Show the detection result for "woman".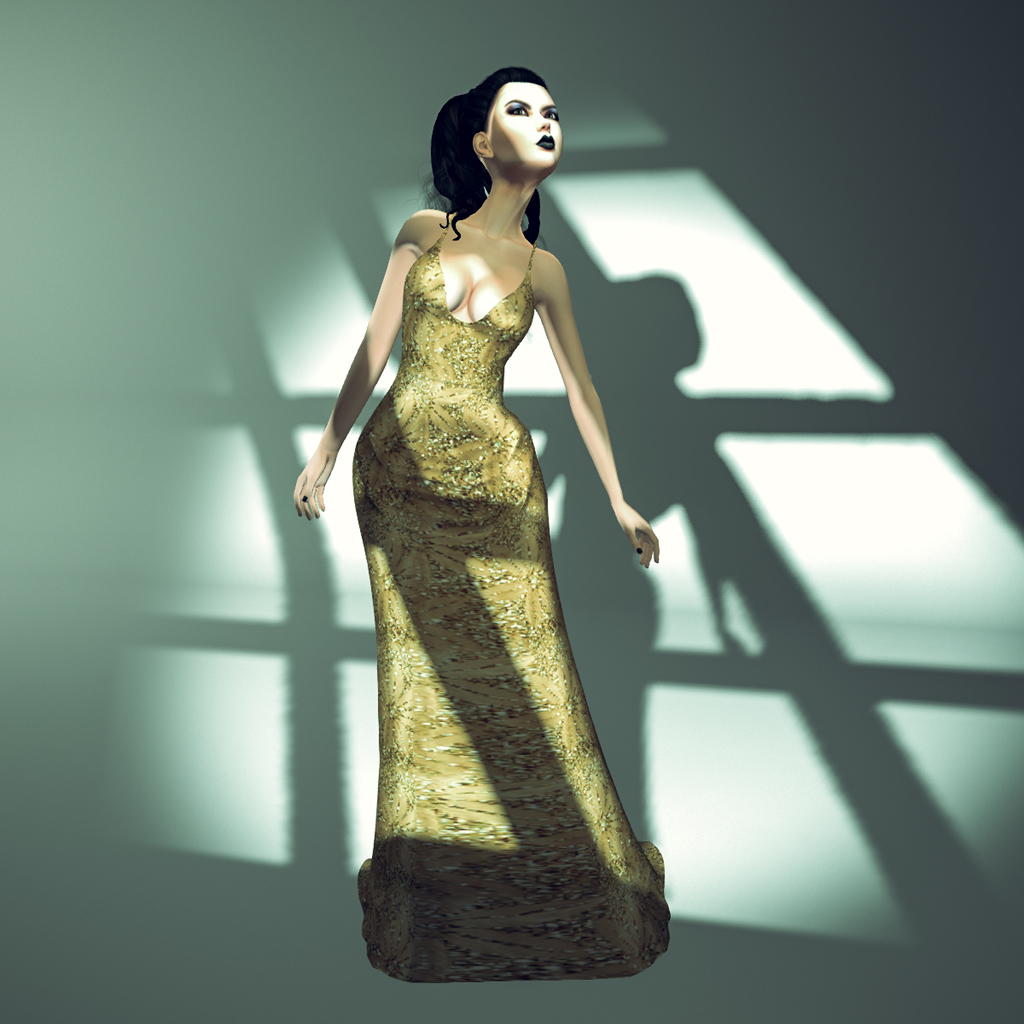
(left=310, top=56, right=669, bottom=974).
